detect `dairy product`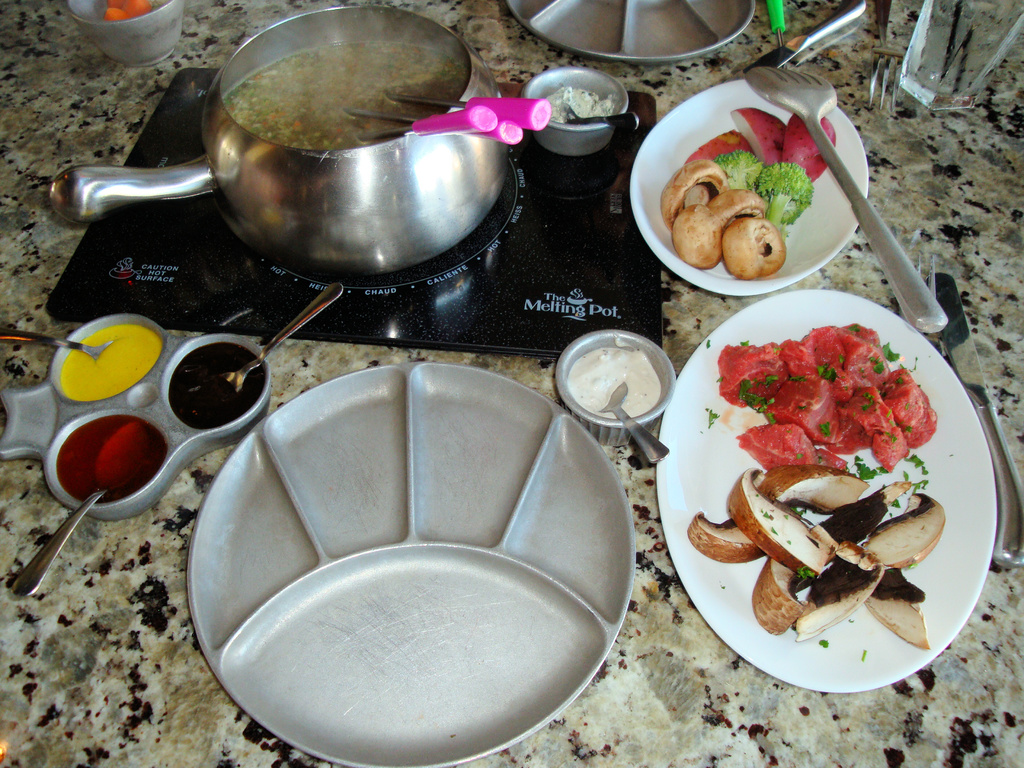
x1=535 y1=85 x2=608 y2=125
